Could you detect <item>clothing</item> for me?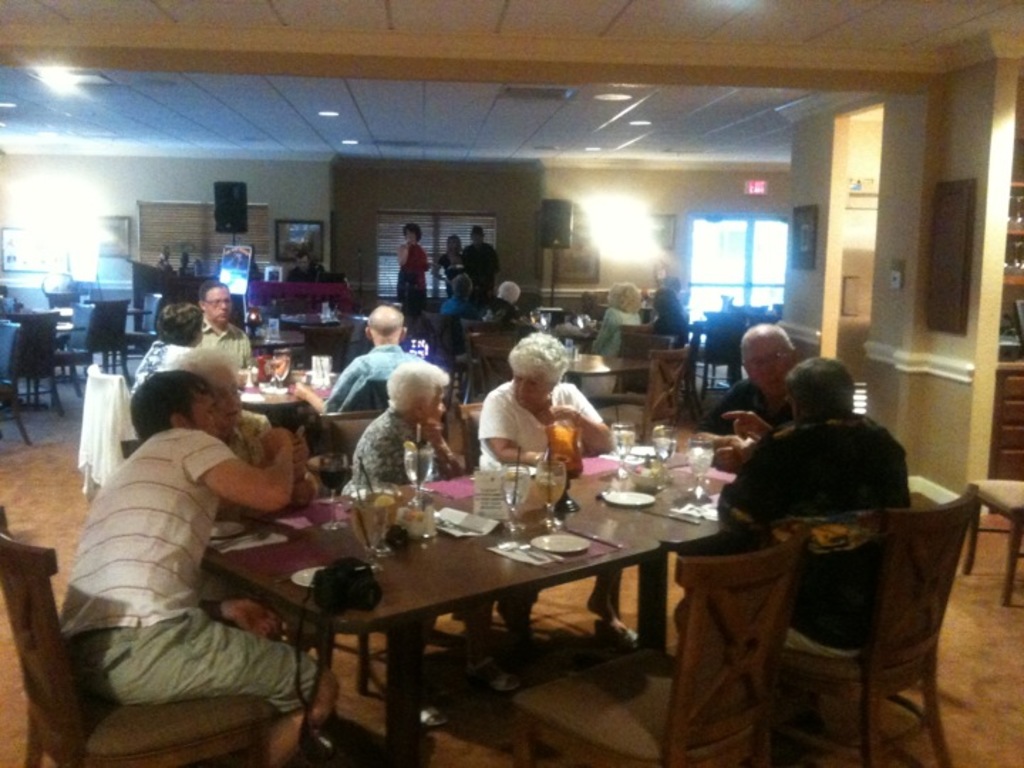
Detection result: l=337, t=395, r=449, b=539.
